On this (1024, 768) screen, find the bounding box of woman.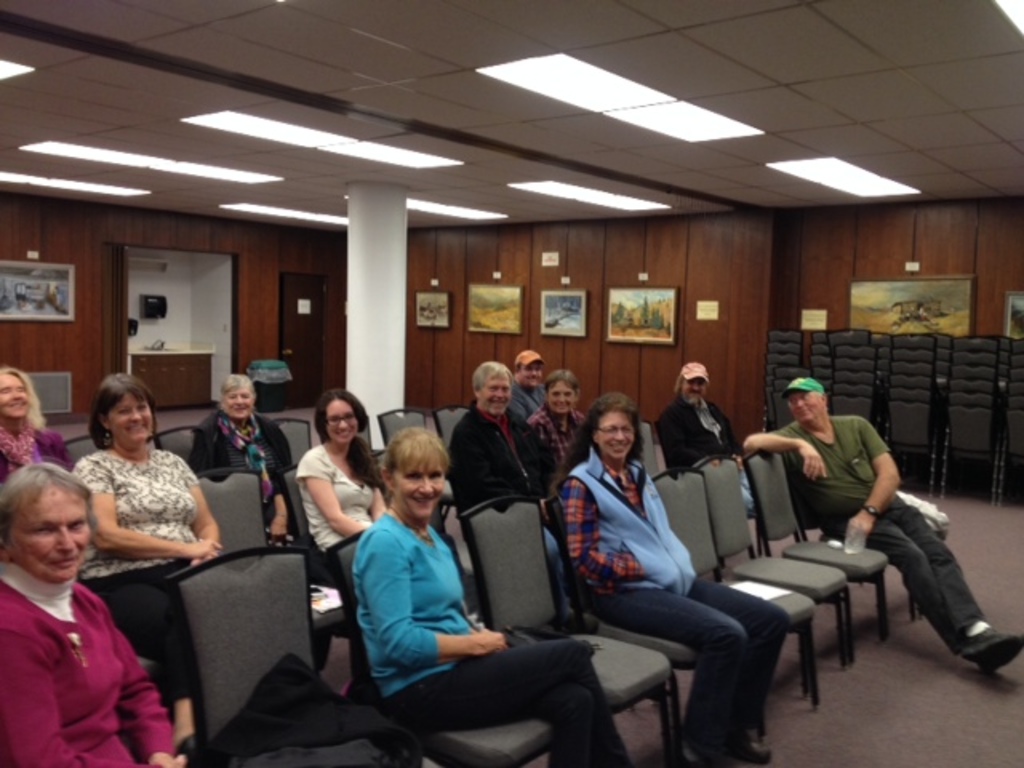
Bounding box: 354, 422, 627, 766.
